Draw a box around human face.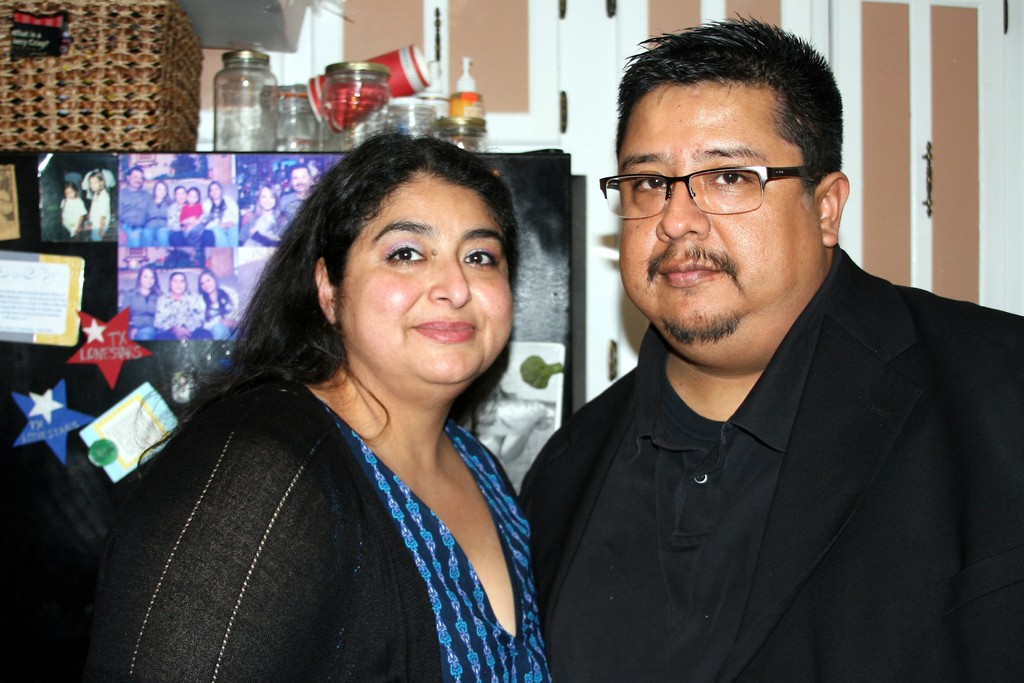
<region>260, 186, 276, 210</region>.
